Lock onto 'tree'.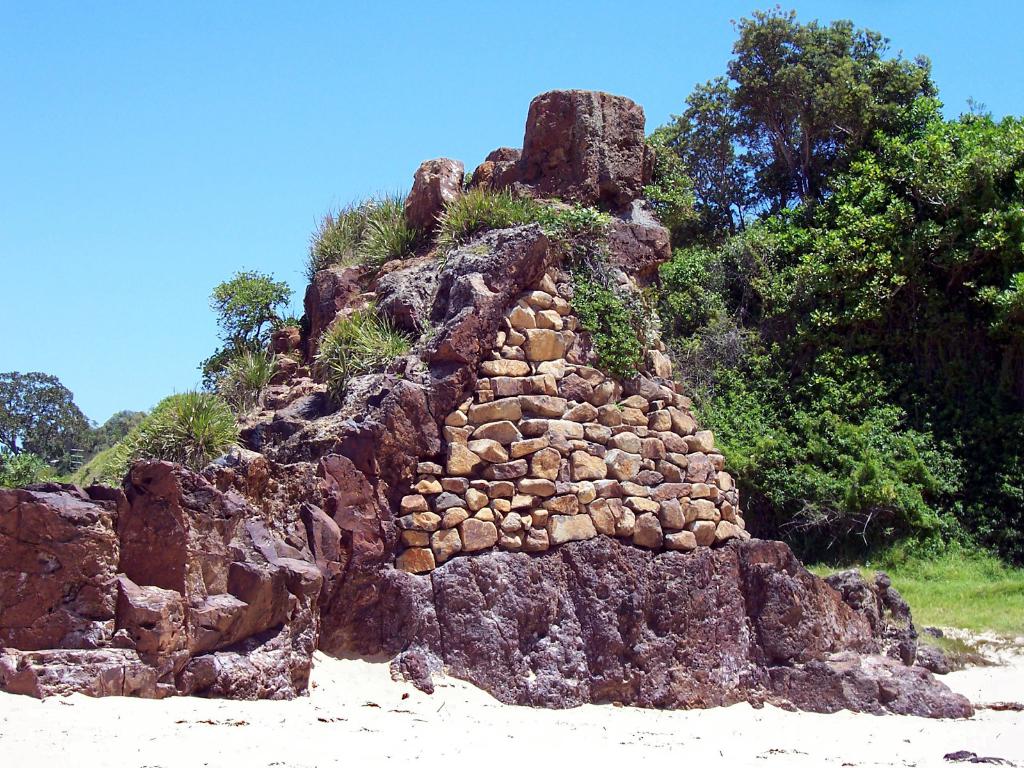
Locked: (x1=205, y1=263, x2=292, y2=357).
